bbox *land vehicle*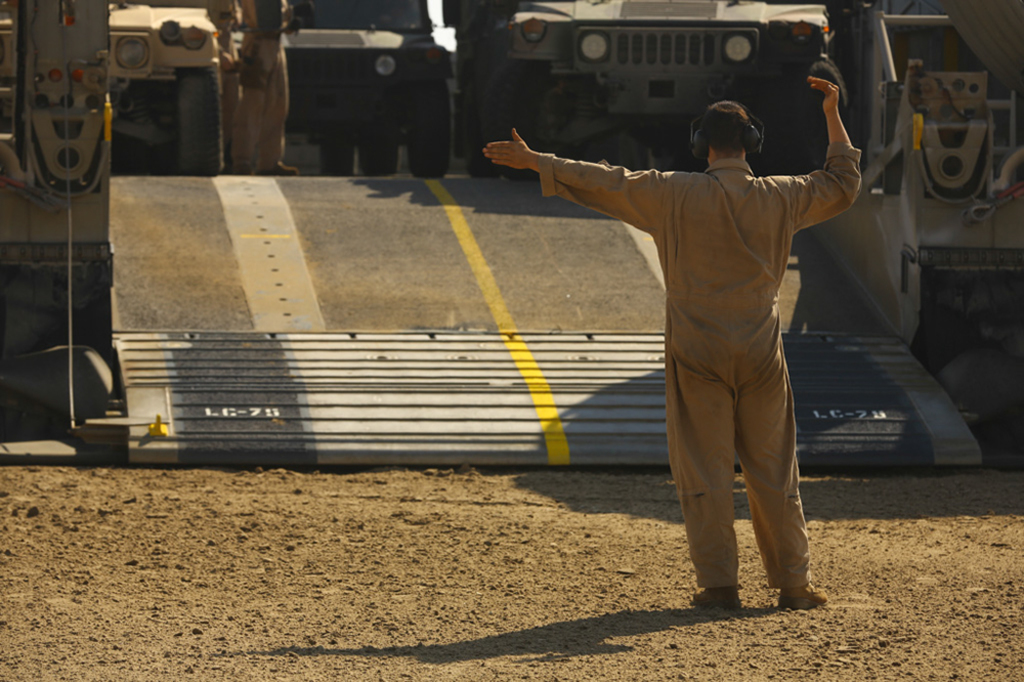
(495, 0, 852, 173)
